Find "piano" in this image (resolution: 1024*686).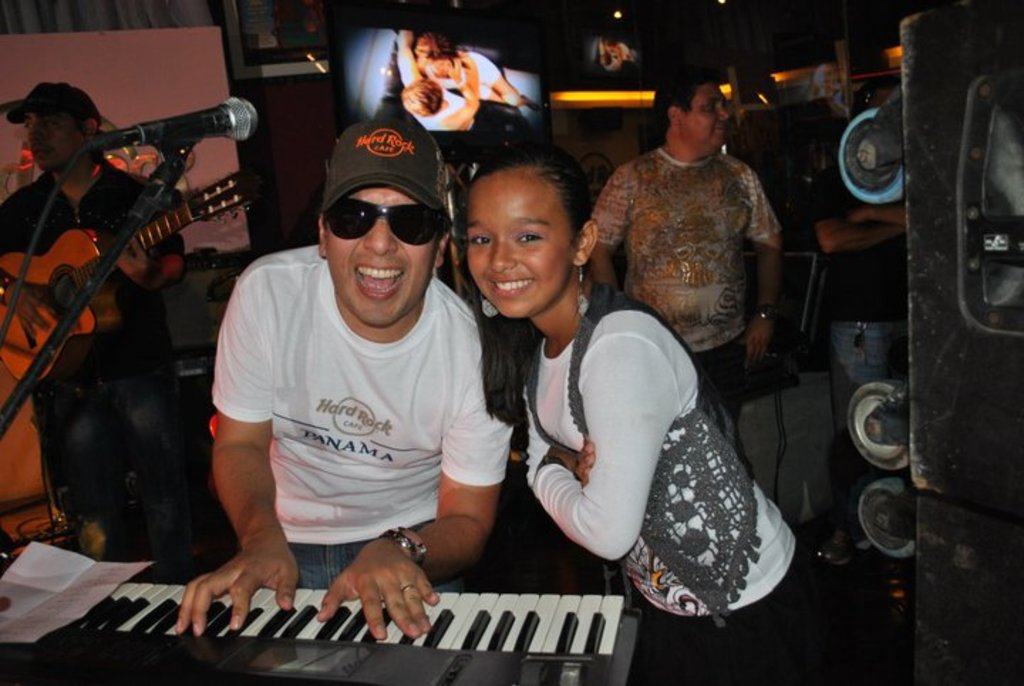
rect(36, 592, 637, 685).
